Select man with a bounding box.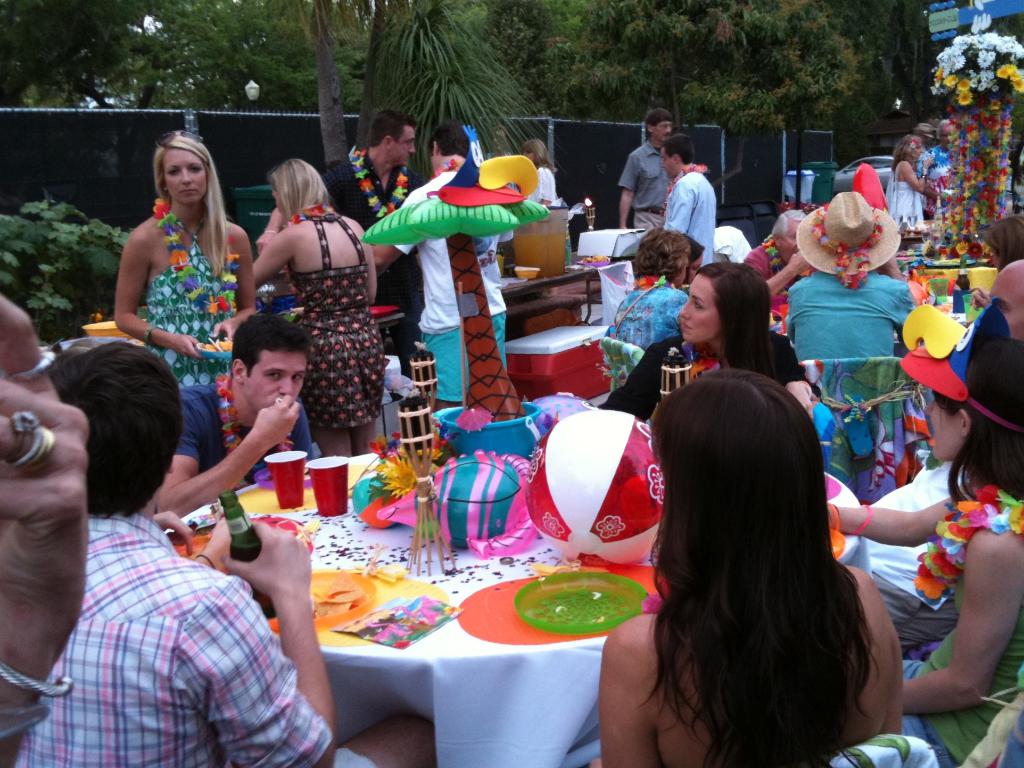
927,114,953,179.
